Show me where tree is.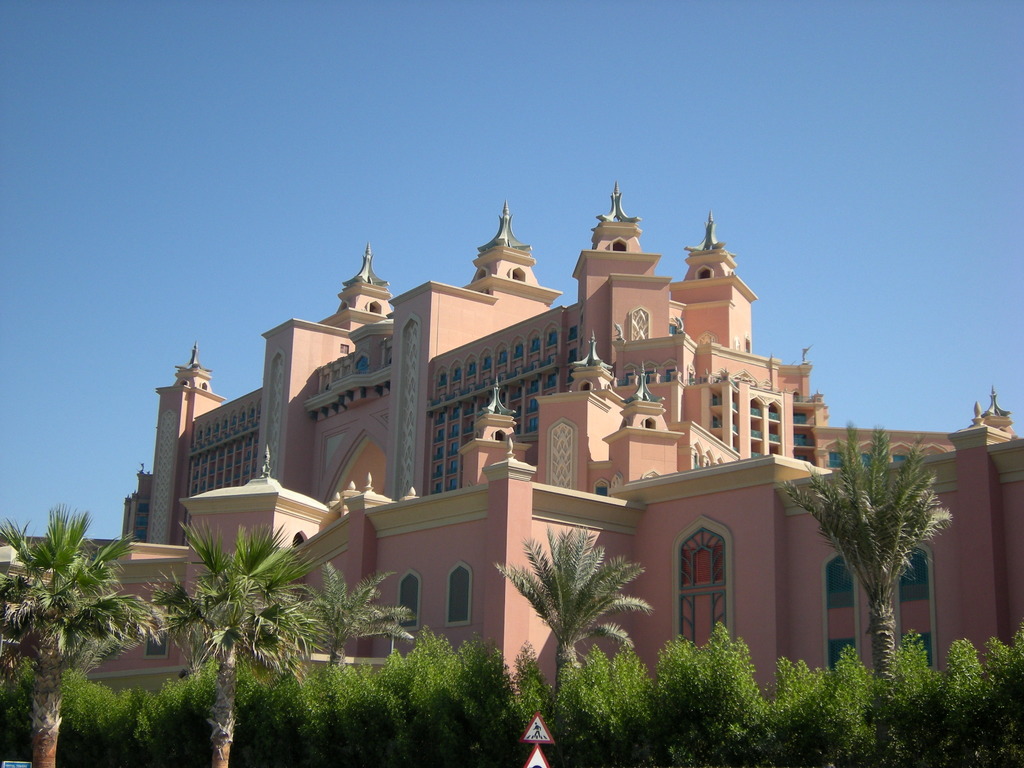
tree is at [287,562,413,678].
